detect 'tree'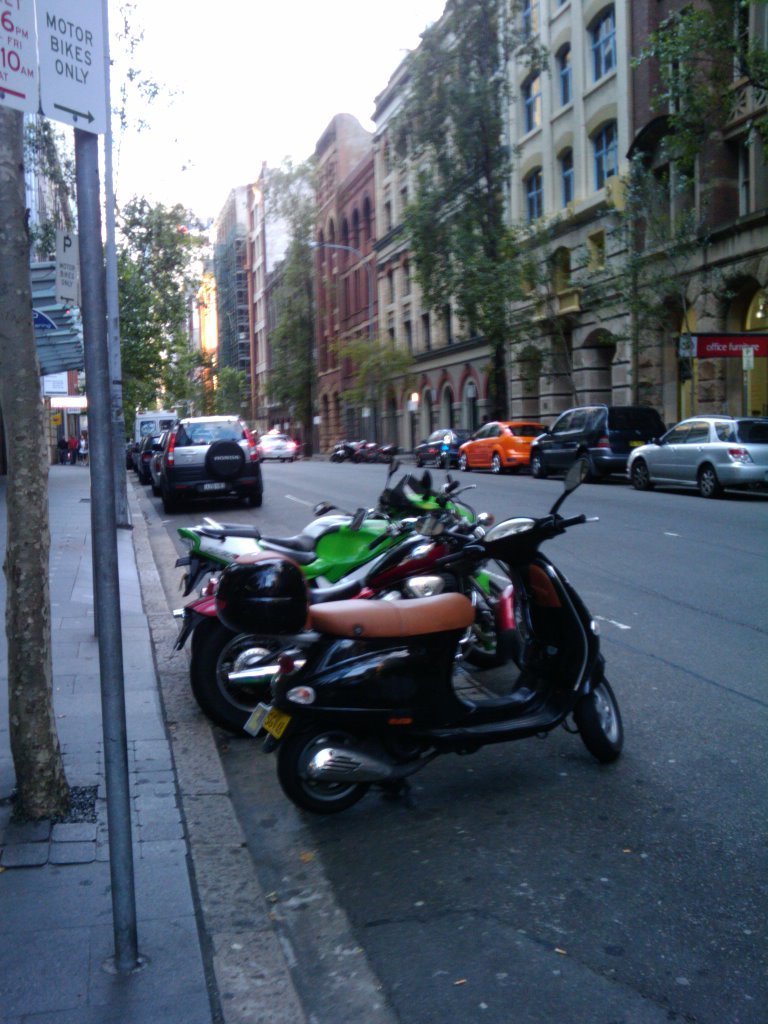
[x1=618, y1=0, x2=767, y2=173]
